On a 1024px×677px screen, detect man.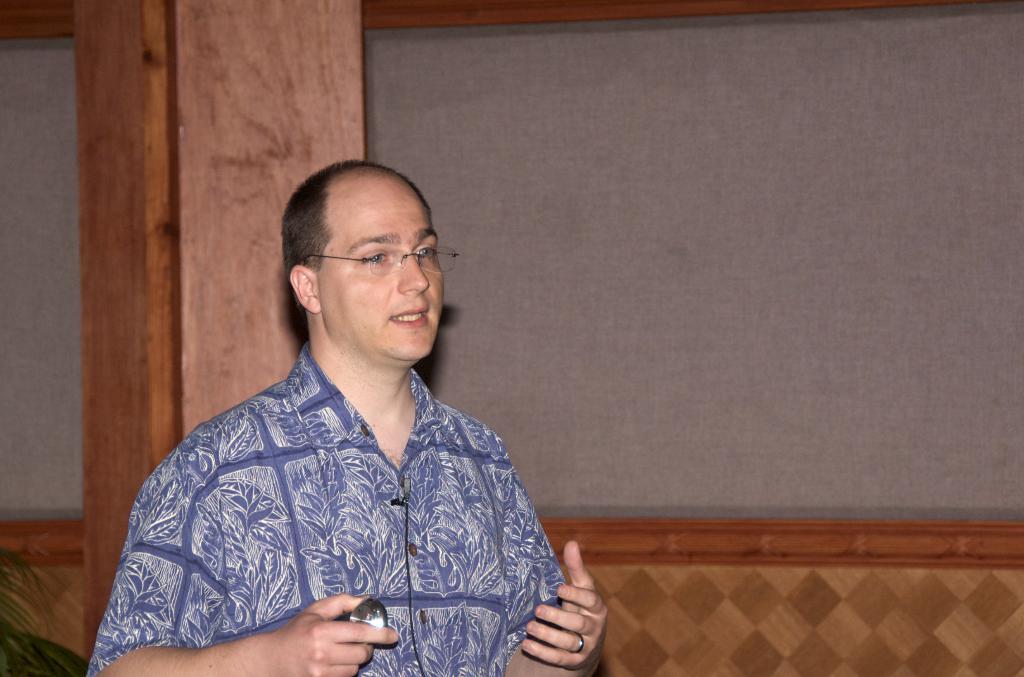
93/168/600/676.
